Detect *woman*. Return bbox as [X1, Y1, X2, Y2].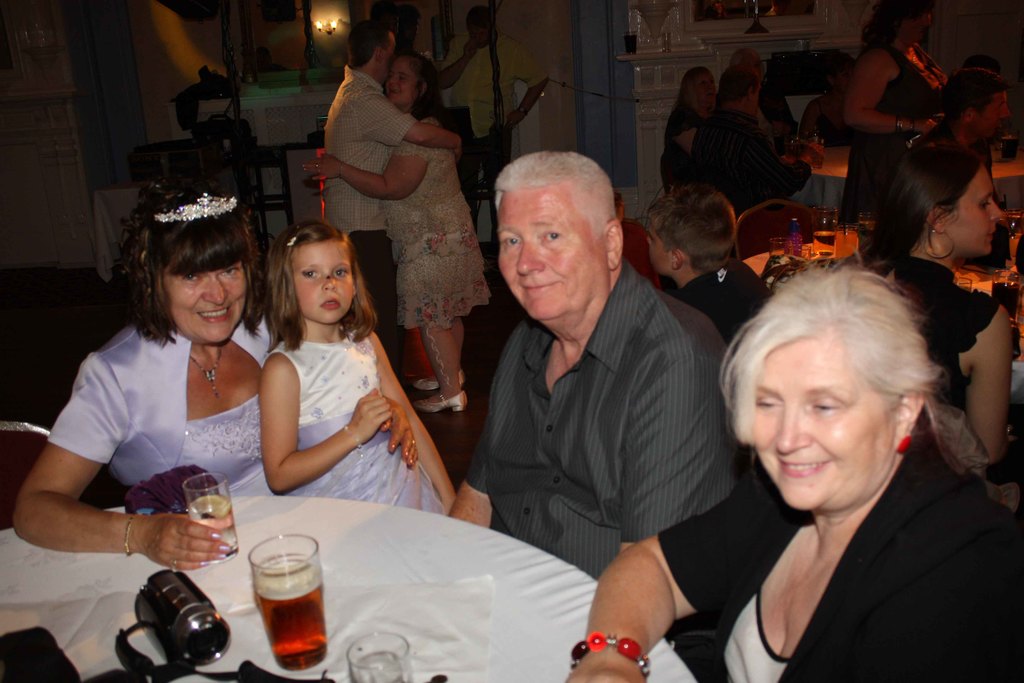
[310, 43, 492, 414].
